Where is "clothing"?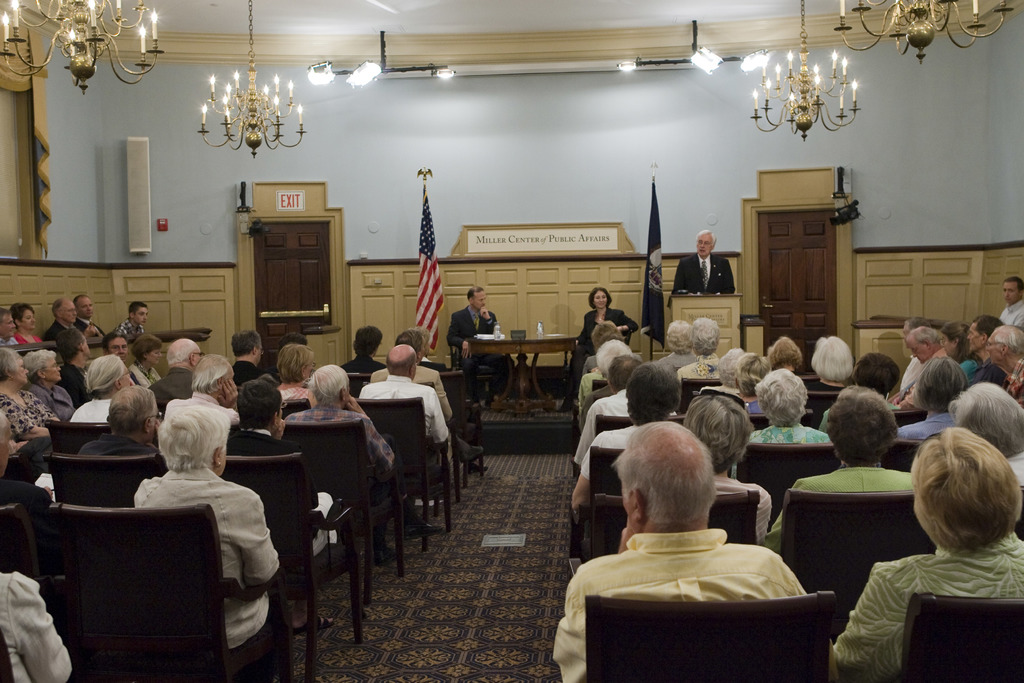
[left=162, top=389, right=241, bottom=431].
